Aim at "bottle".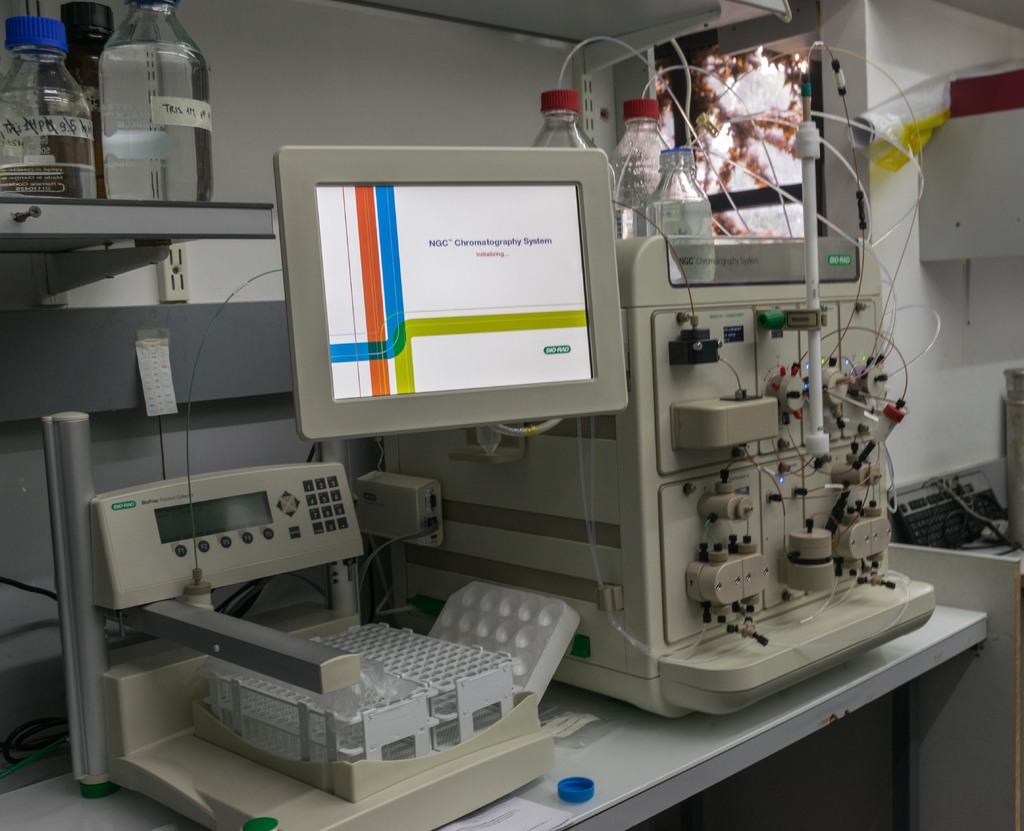
Aimed at box=[648, 149, 712, 284].
